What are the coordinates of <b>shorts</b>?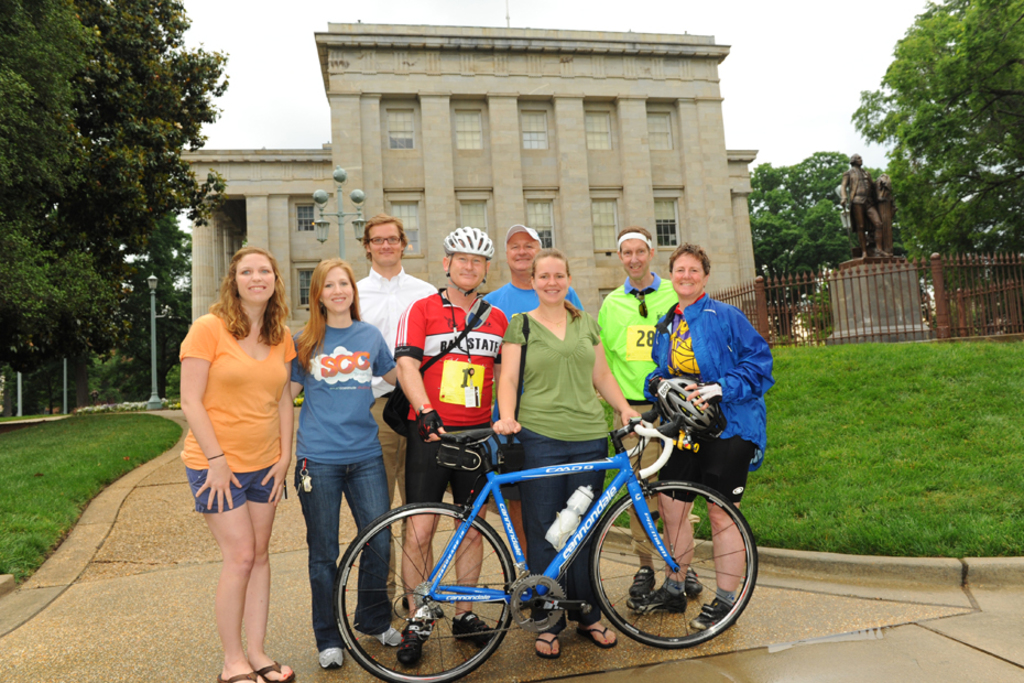
[x1=403, y1=424, x2=493, y2=507].
